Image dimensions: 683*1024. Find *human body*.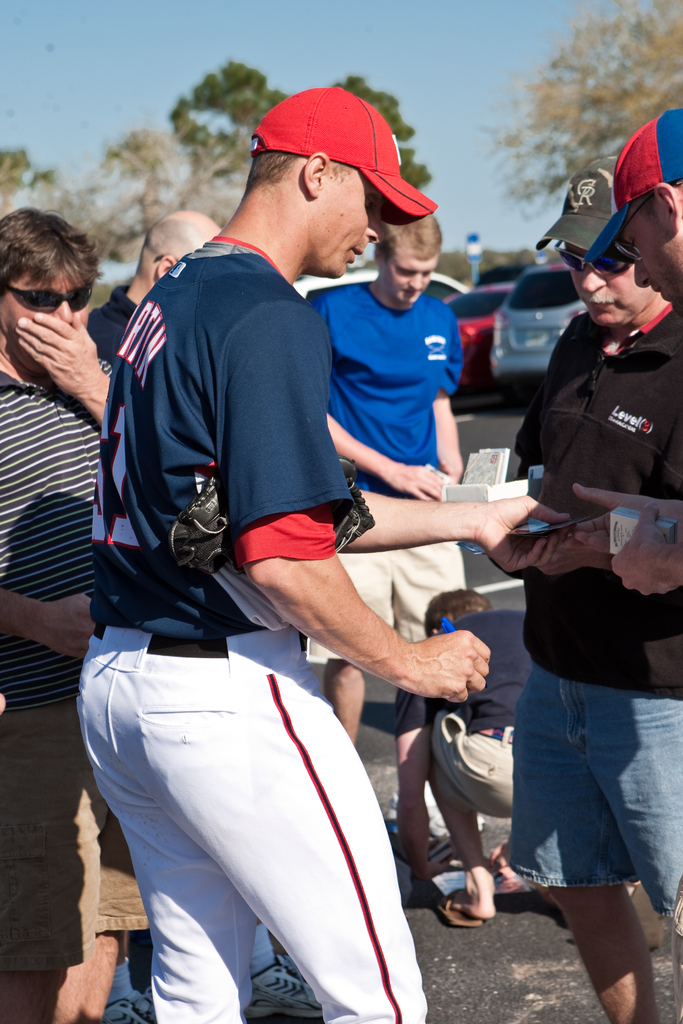
box(0, 340, 147, 1023).
